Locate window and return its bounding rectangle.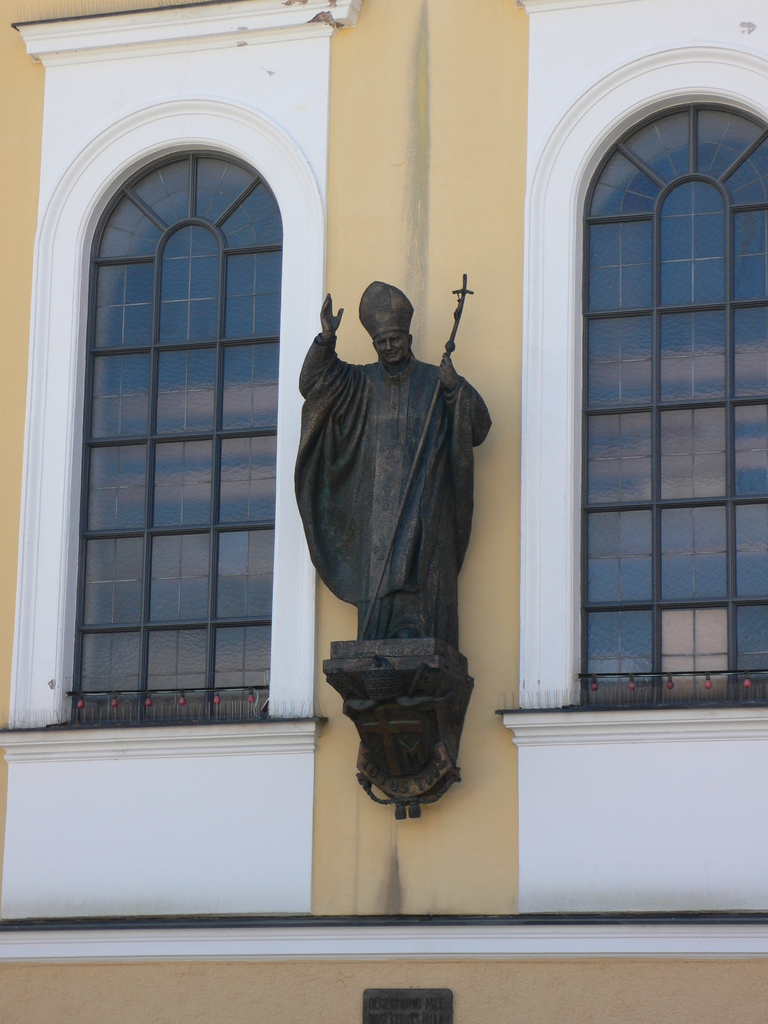
bbox=(70, 151, 276, 714).
